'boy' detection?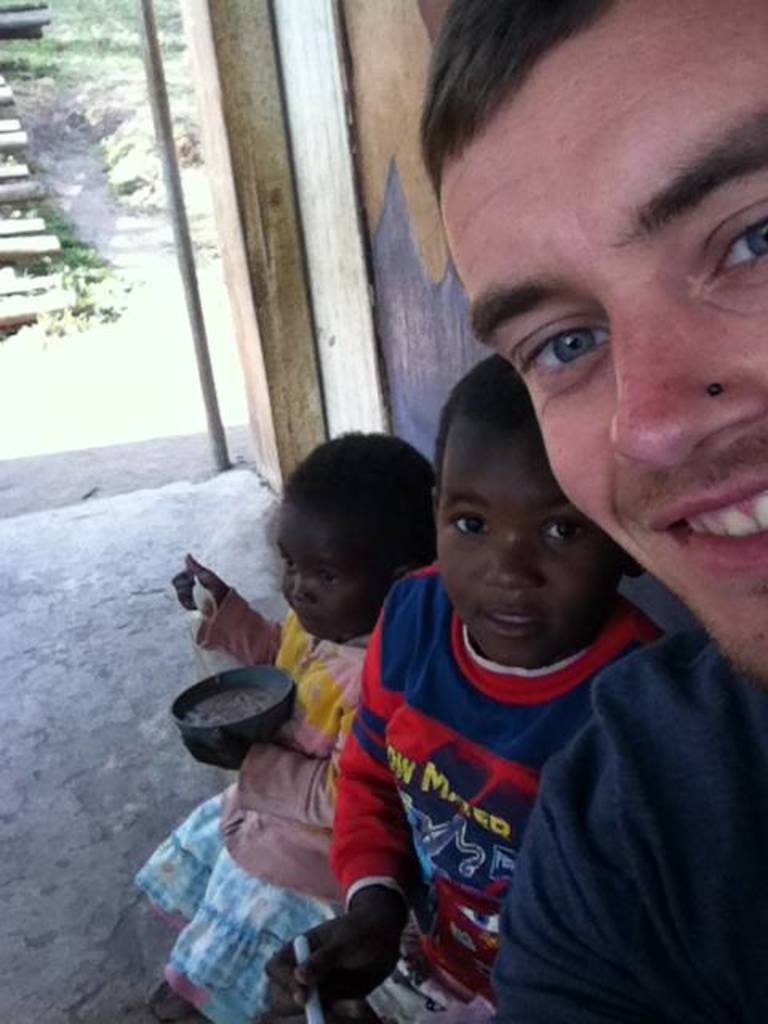
(262, 354, 666, 1022)
